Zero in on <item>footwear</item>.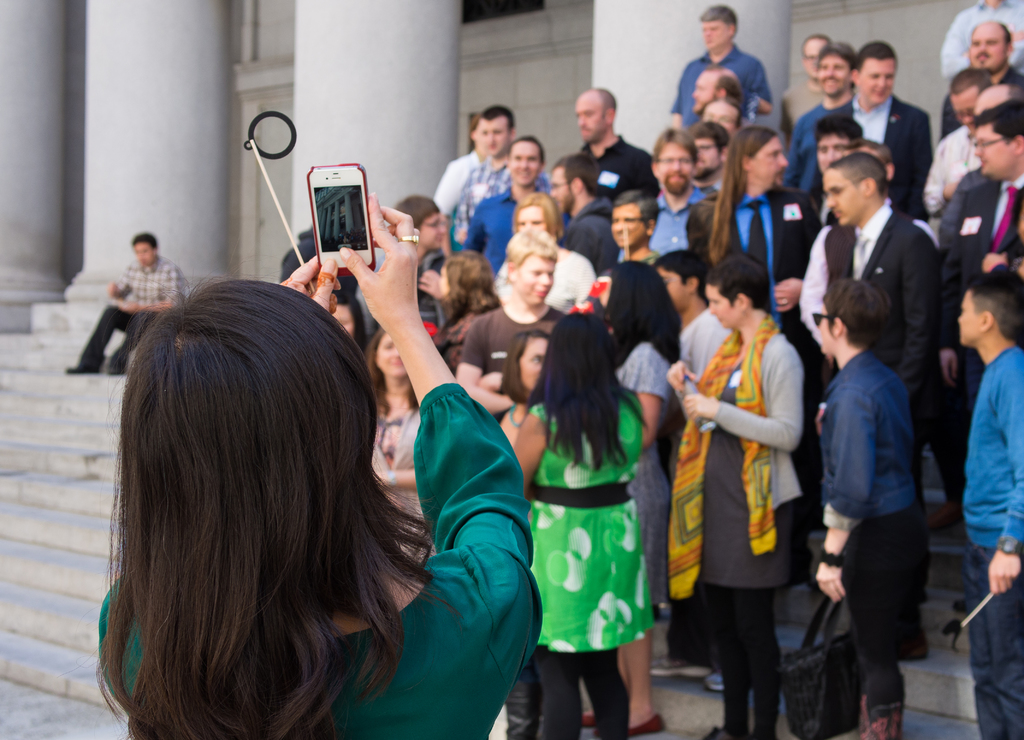
Zeroed in: 629 711 666 738.
